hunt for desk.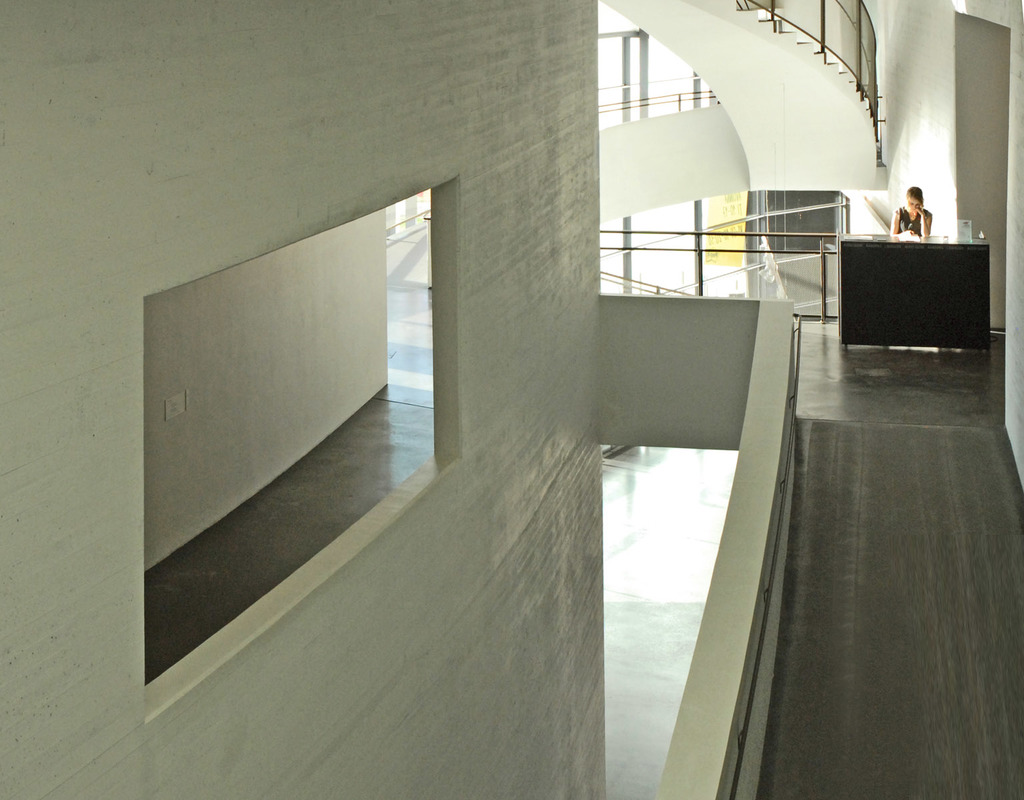
Hunted down at rect(824, 225, 1002, 360).
